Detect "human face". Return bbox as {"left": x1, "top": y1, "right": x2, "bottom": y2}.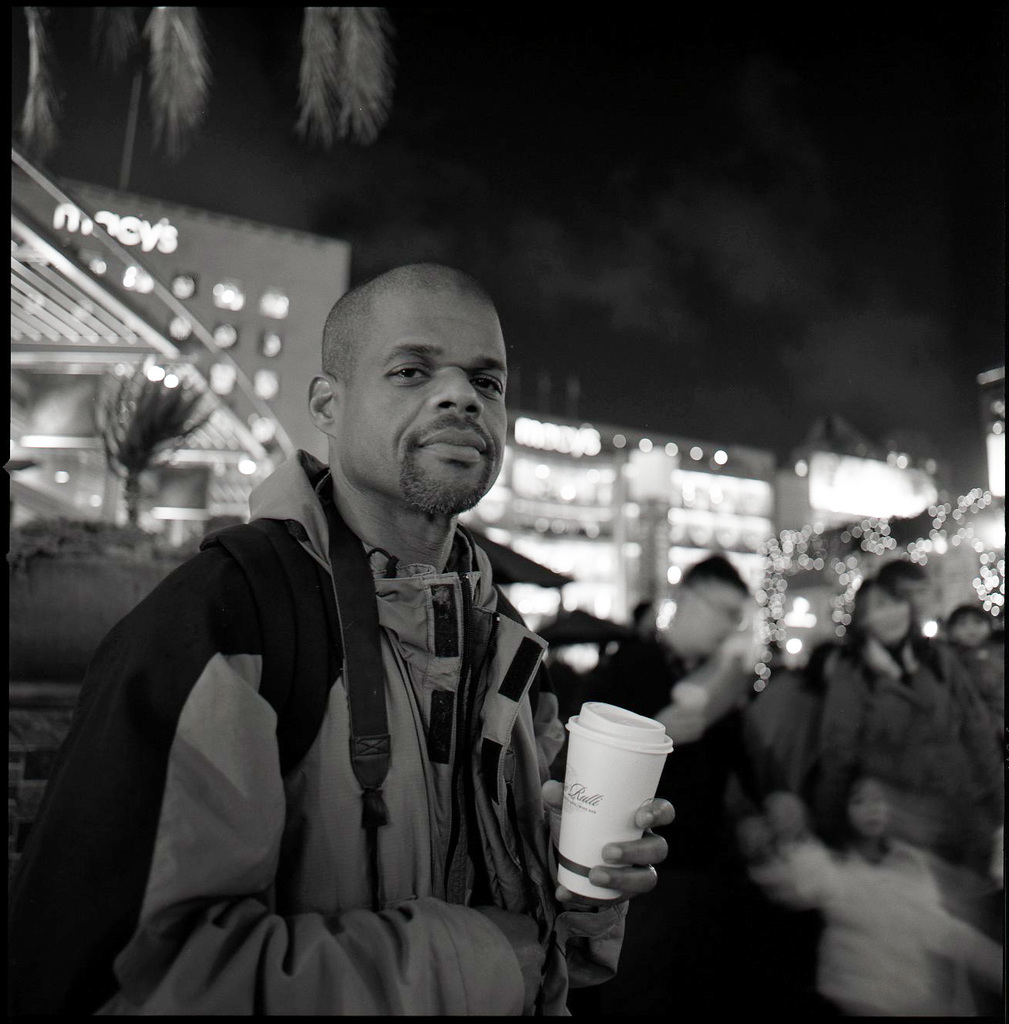
{"left": 345, "top": 318, "right": 502, "bottom": 505}.
